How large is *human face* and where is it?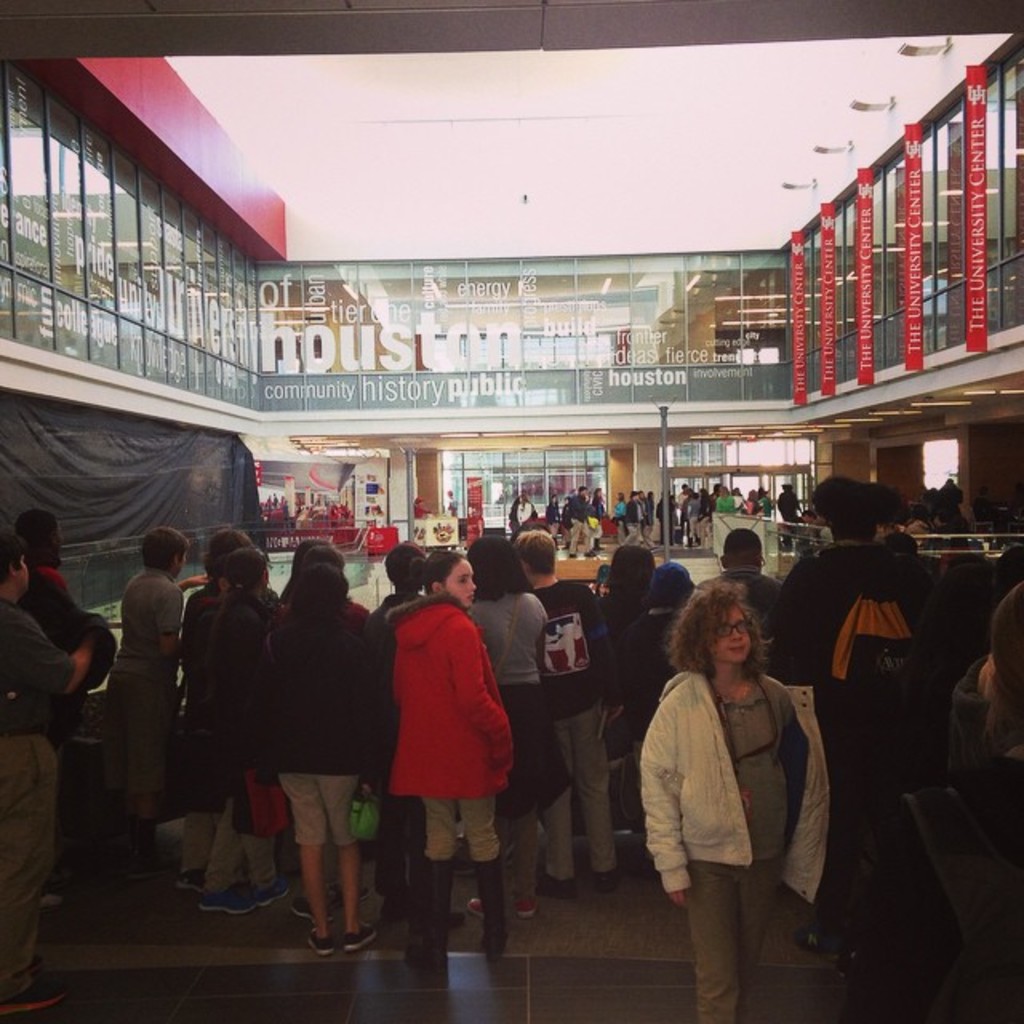
Bounding box: [left=446, top=557, right=480, bottom=603].
